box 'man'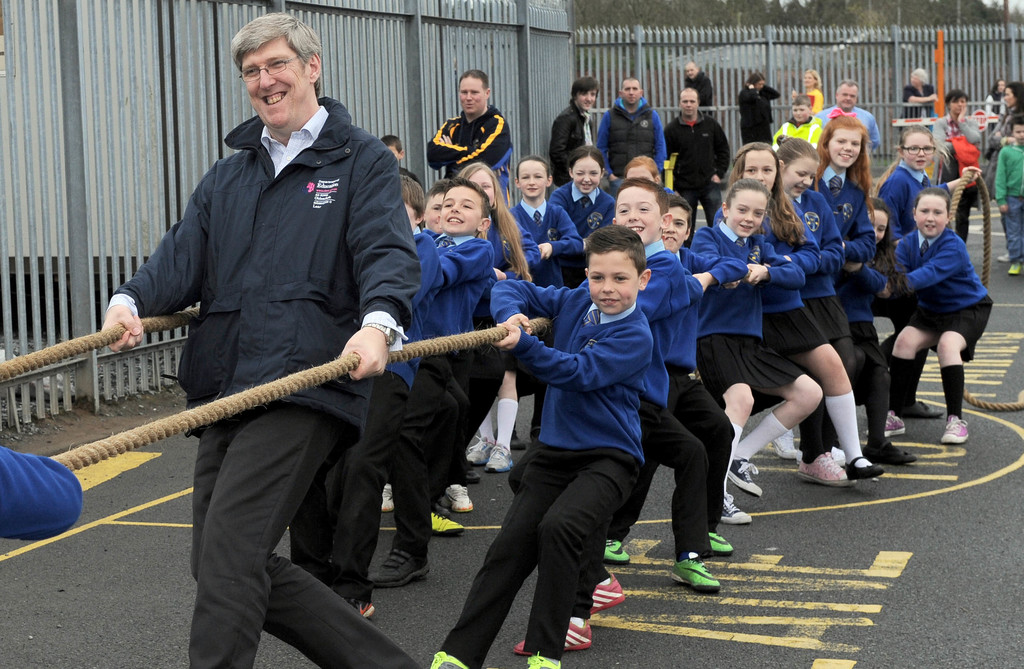
select_region(424, 67, 513, 207)
